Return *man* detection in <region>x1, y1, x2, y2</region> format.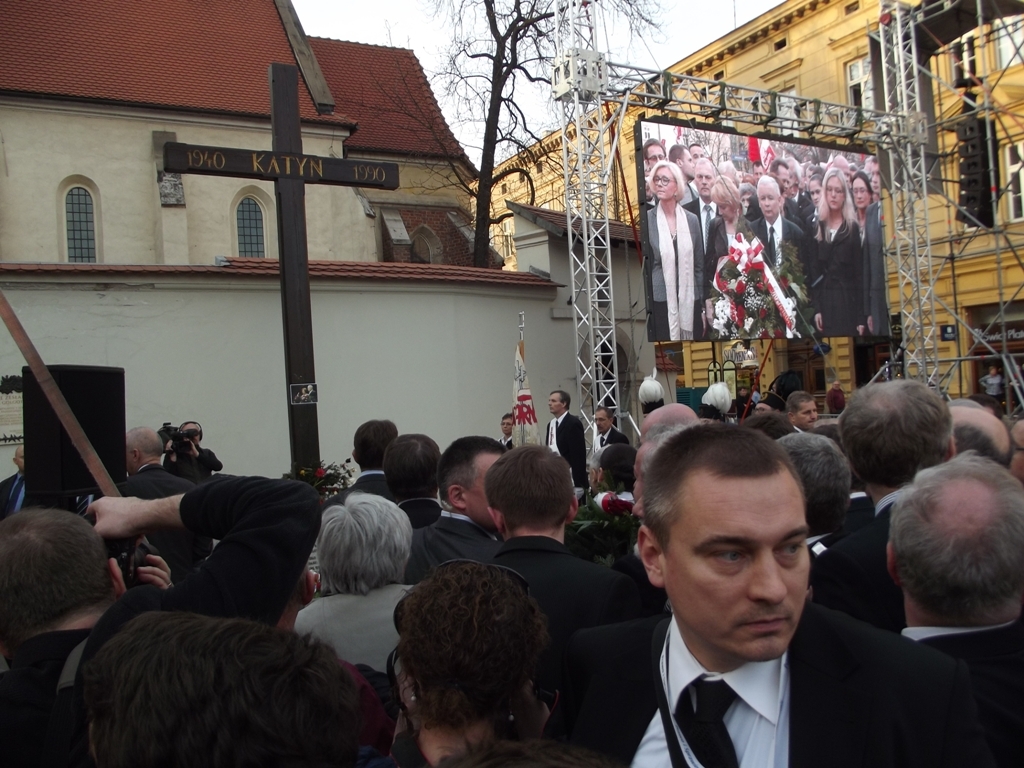
<region>102, 425, 207, 549</region>.
